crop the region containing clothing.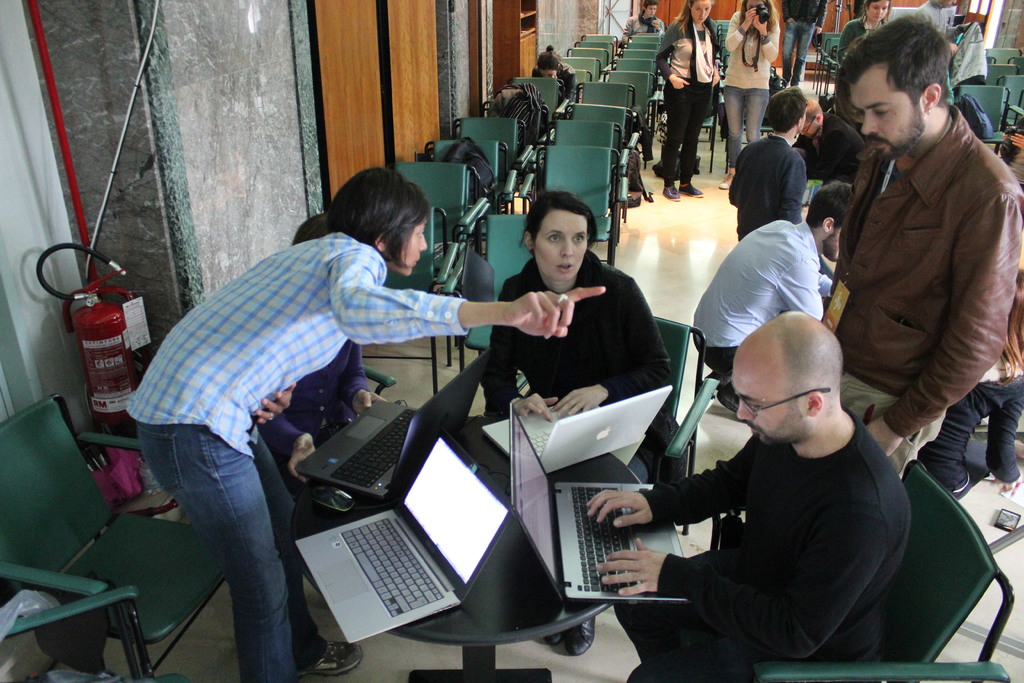
Crop region: pyautogui.locateOnScreen(627, 404, 911, 682).
